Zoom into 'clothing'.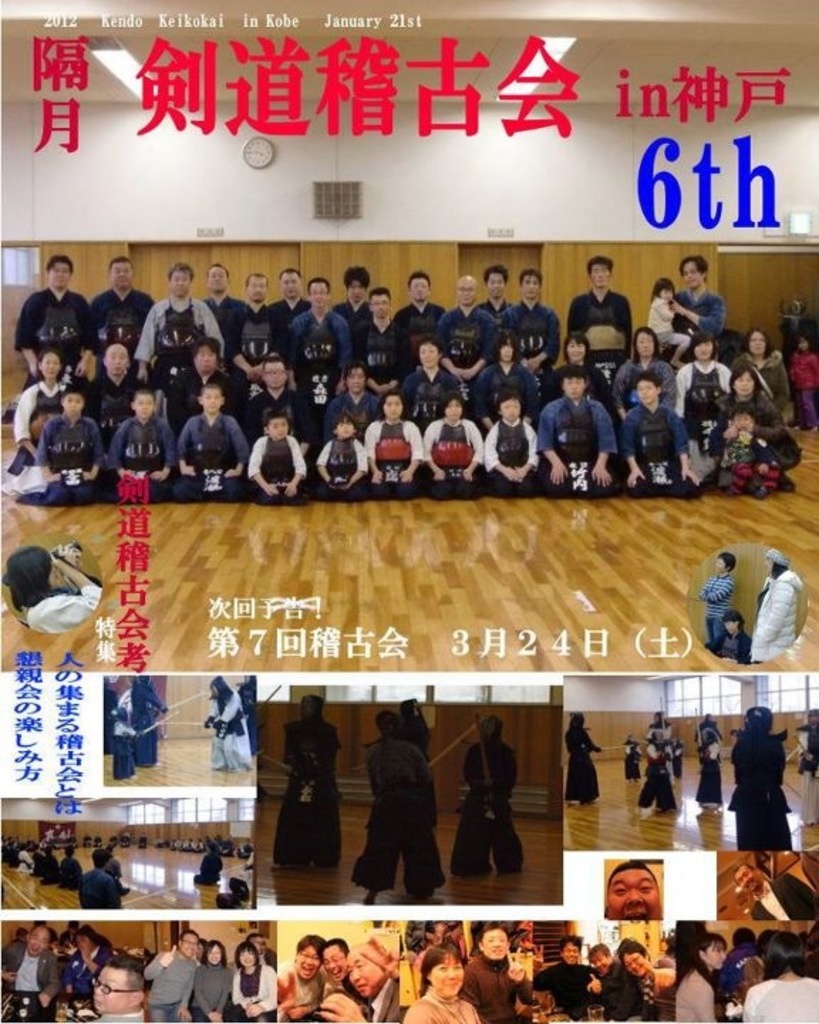
Zoom target: x1=189 y1=852 x2=226 y2=886.
